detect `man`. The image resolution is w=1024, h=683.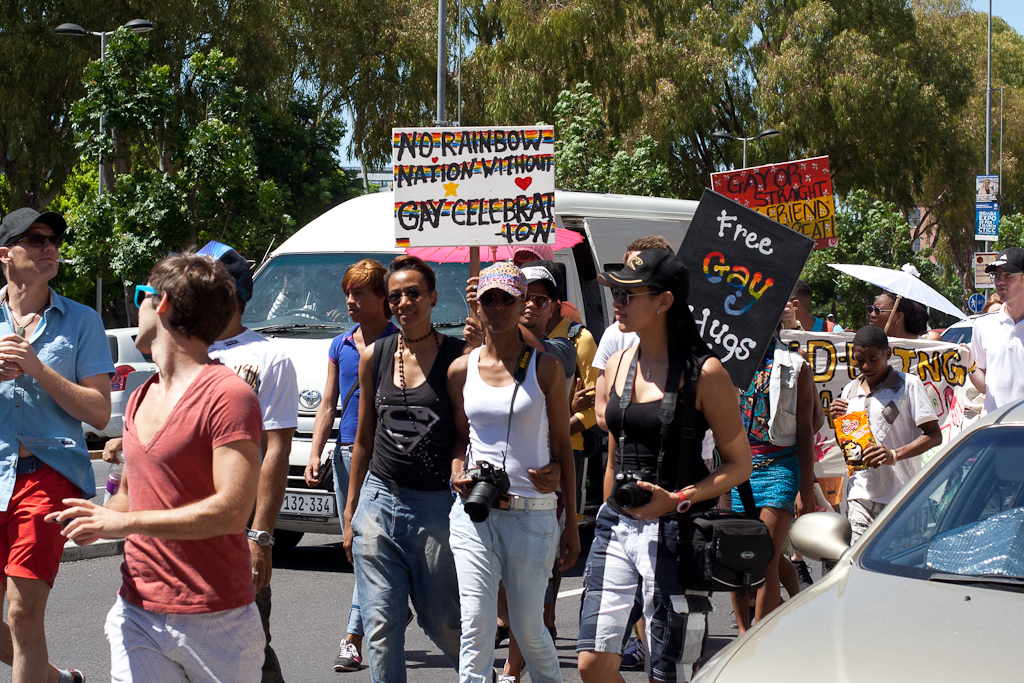
box=[0, 212, 108, 682].
